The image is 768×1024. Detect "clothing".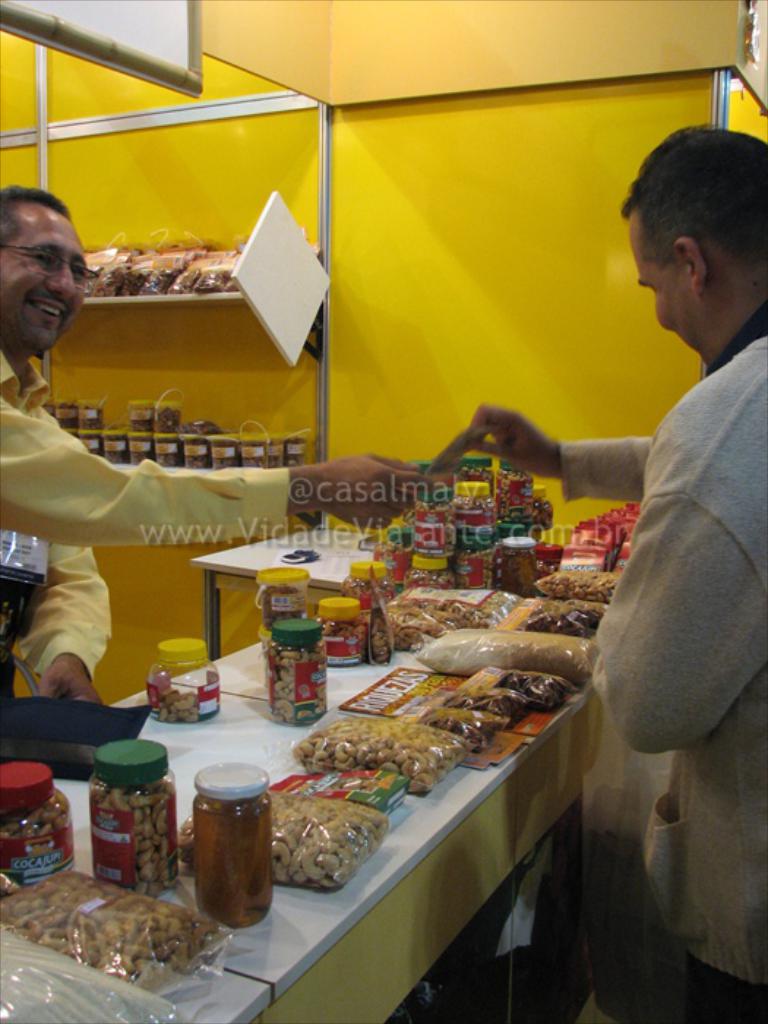
Detection: region(685, 955, 767, 1023).
